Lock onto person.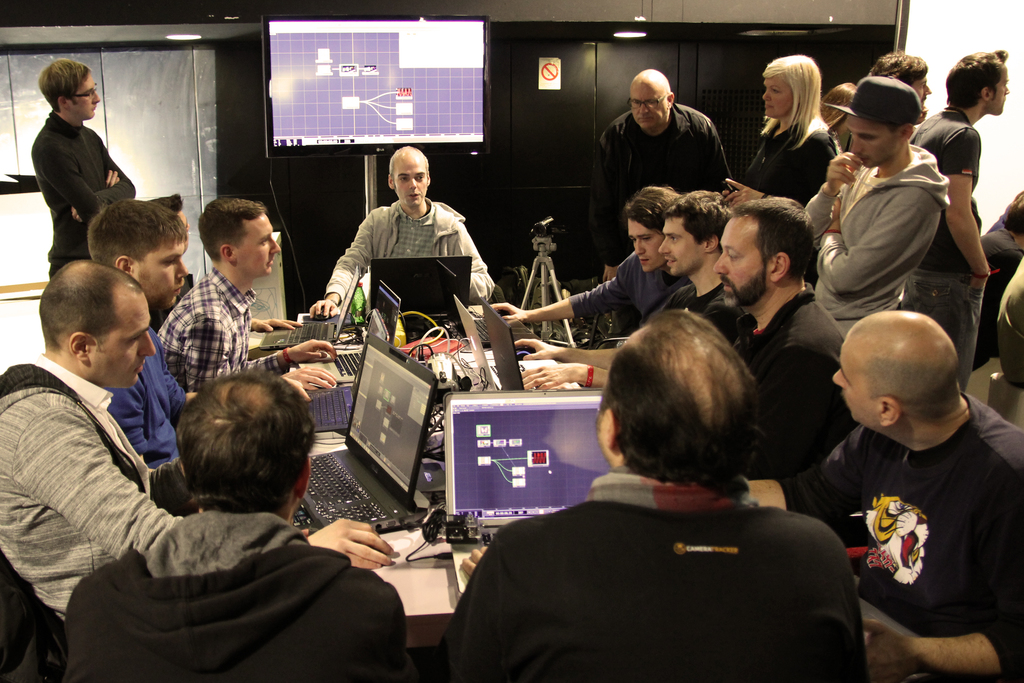
Locked: bbox=[156, 192, 331, 396].
